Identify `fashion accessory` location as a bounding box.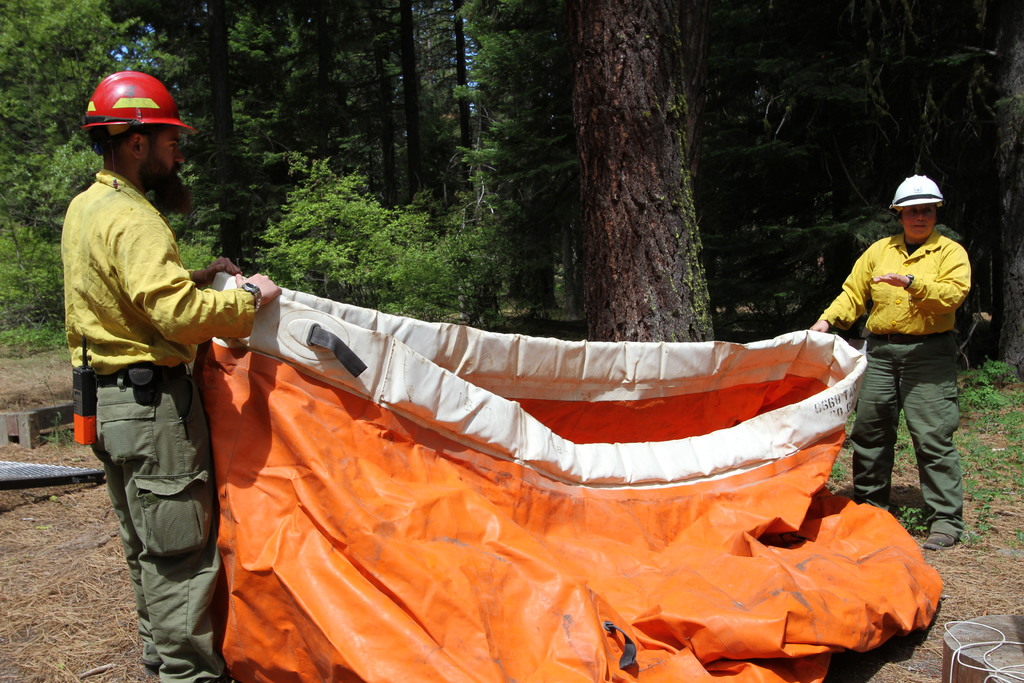
bbox=(920, 530, 957, 552).
